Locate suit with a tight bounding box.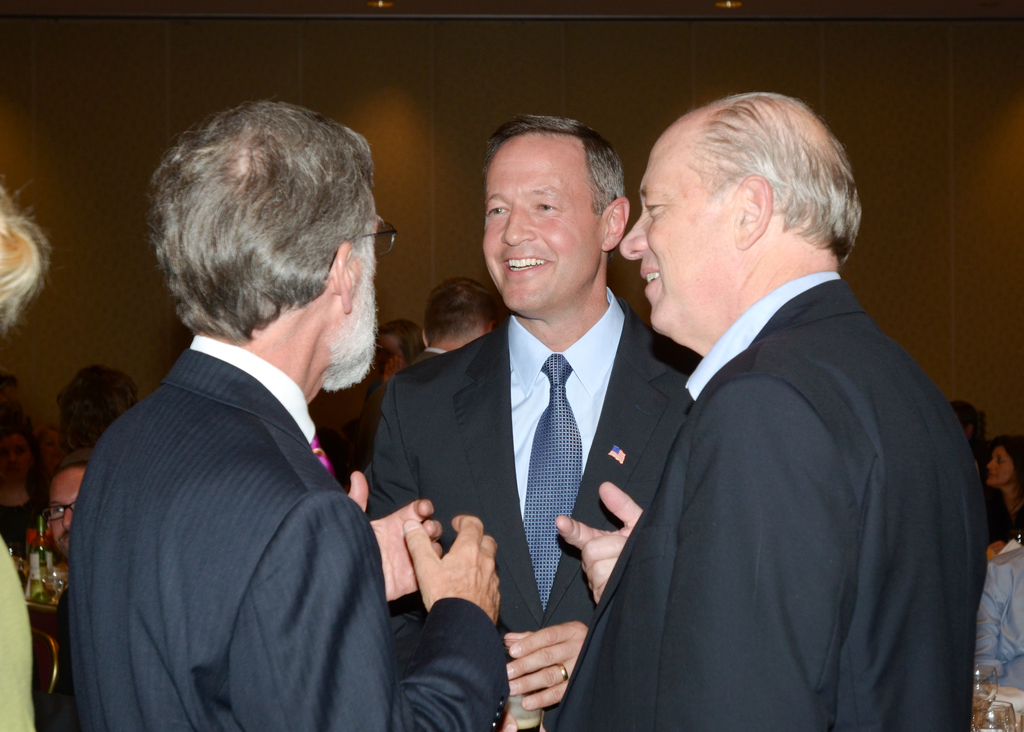
(410,346,451,368).
